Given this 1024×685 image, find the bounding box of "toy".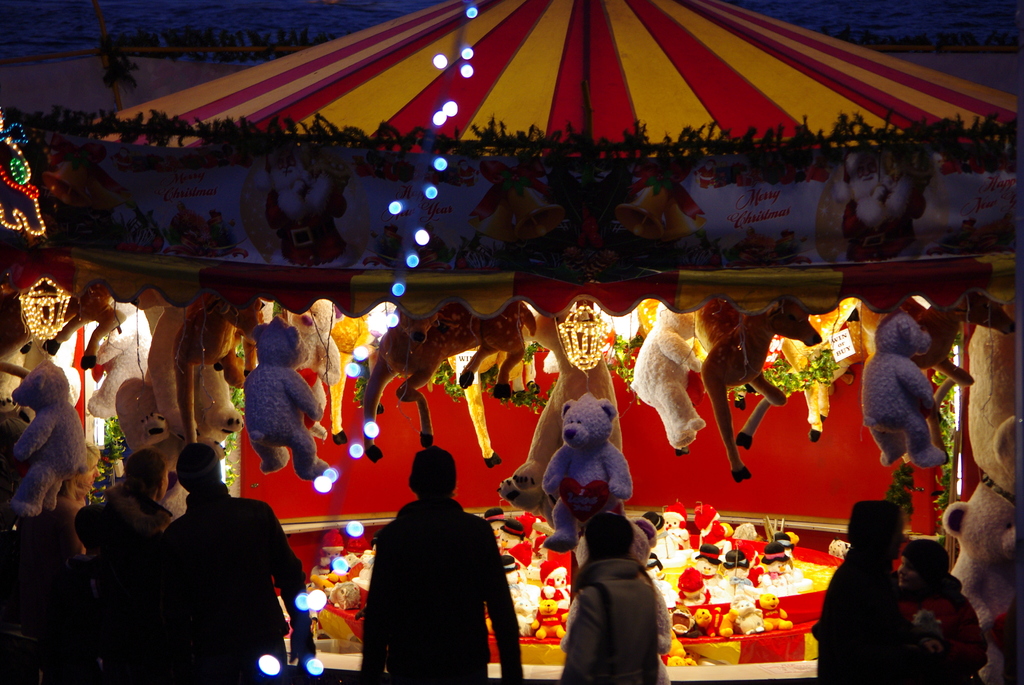
(253, 319, 321, 497).
